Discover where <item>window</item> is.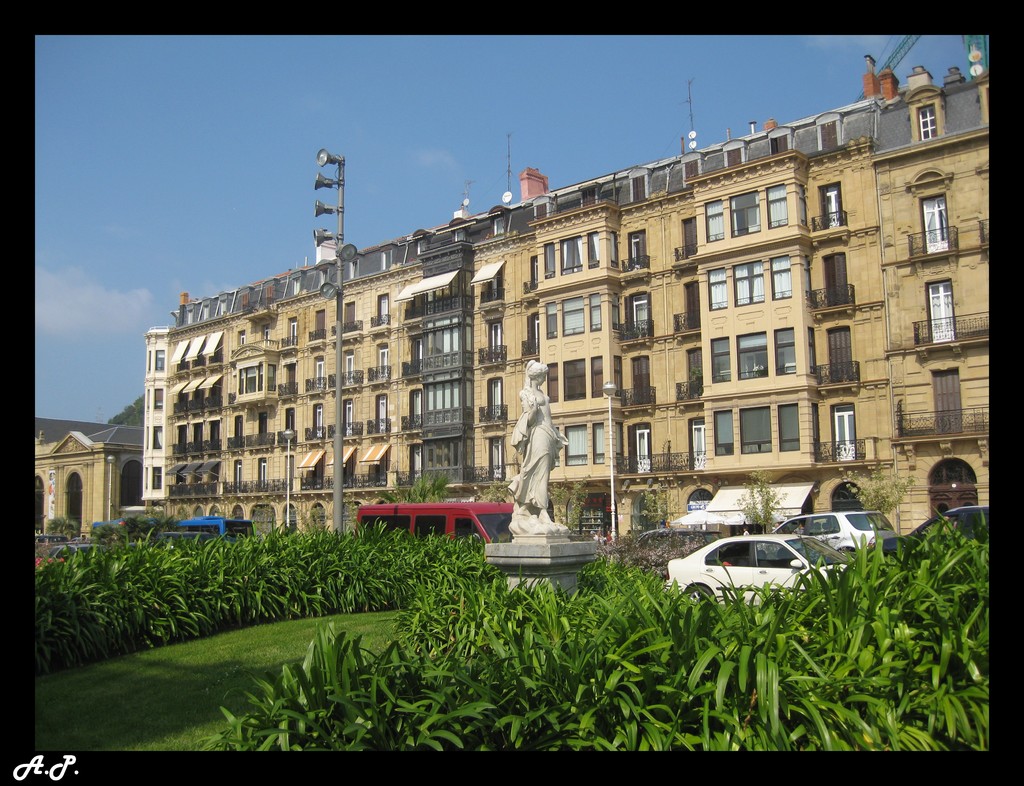
Discovered at [left=350, top=260, right=364, bottom=281].
